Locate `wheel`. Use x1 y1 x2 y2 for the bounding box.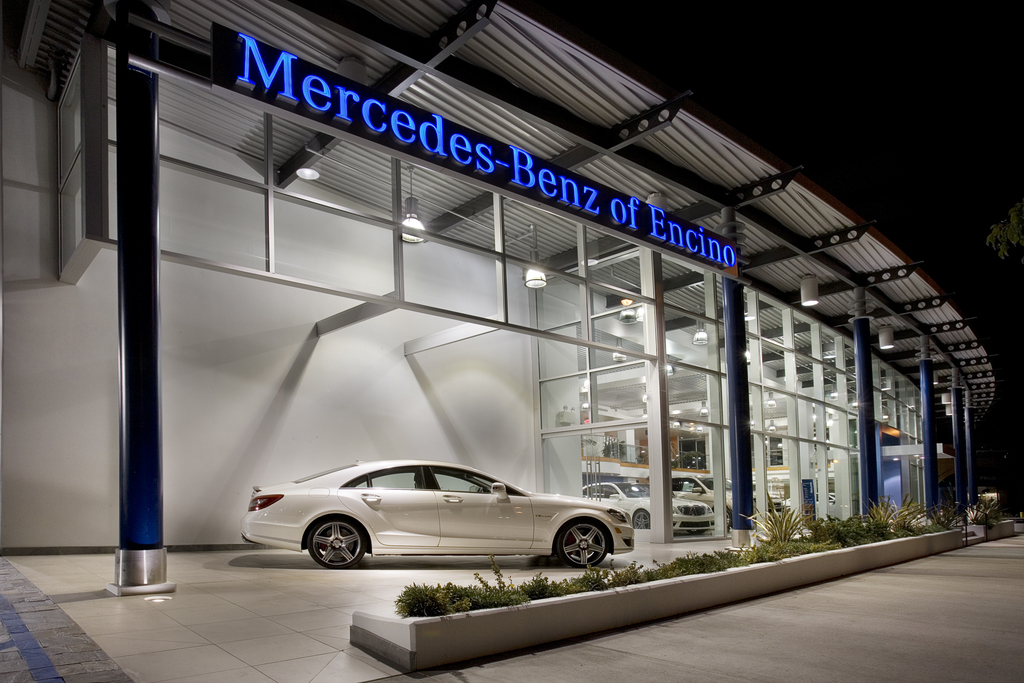
303 515 367 571.
